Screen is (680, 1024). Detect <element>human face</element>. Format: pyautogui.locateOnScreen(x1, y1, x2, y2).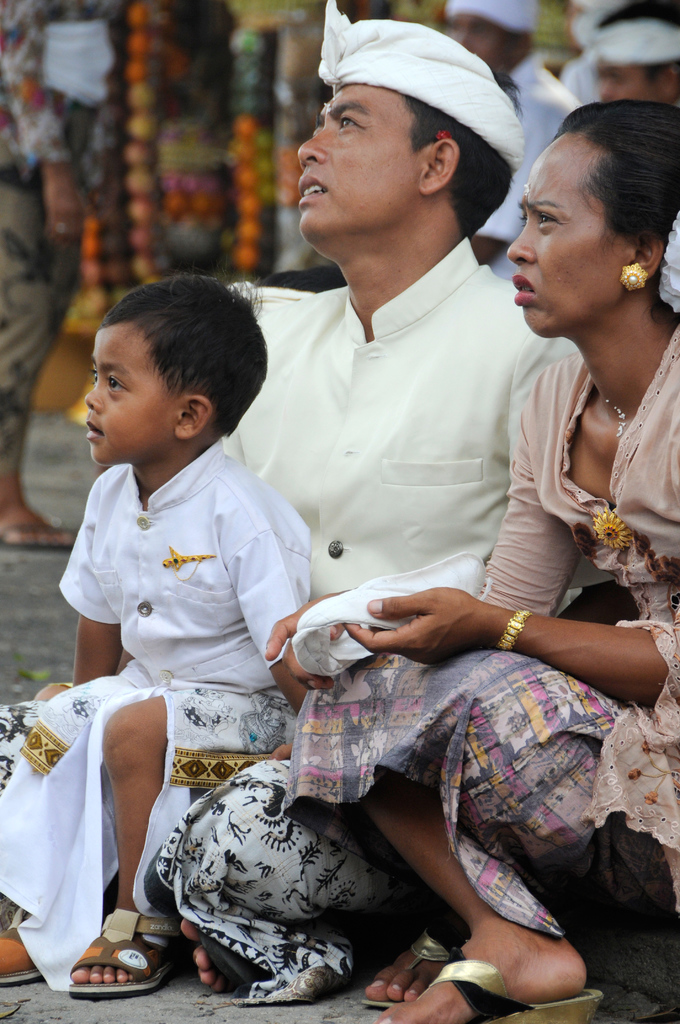
pyautogui.locateOnScreen(296, 76, 421, 230).
